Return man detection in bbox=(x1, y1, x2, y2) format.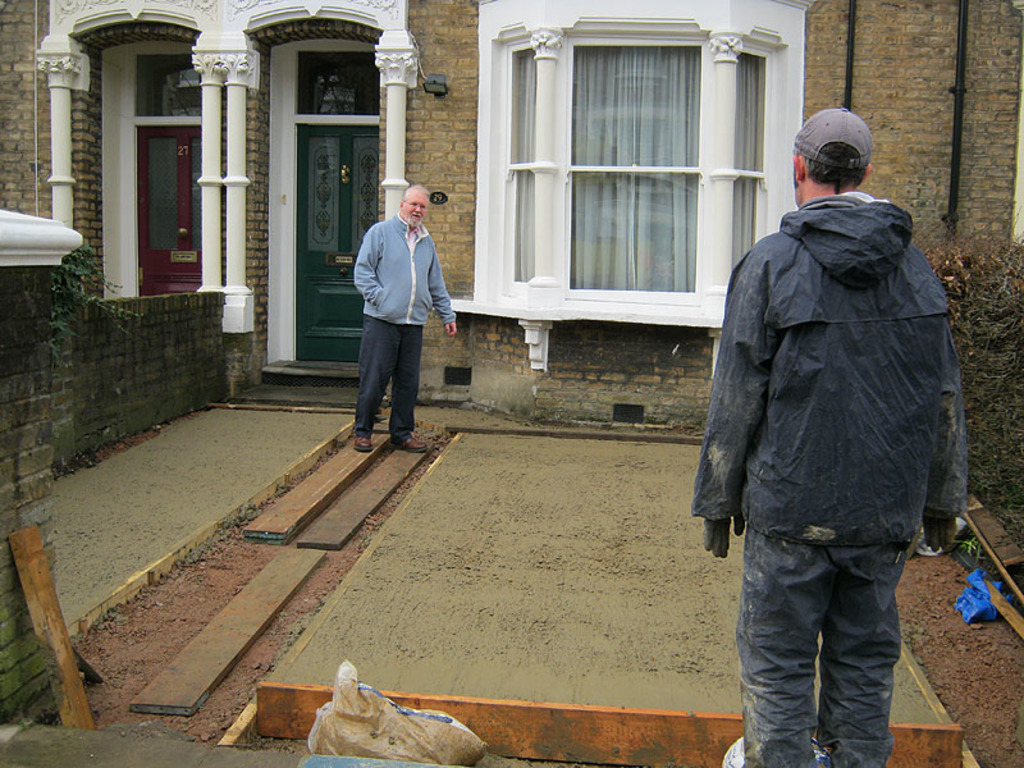
bbox=(689, 106, 969, 767).
